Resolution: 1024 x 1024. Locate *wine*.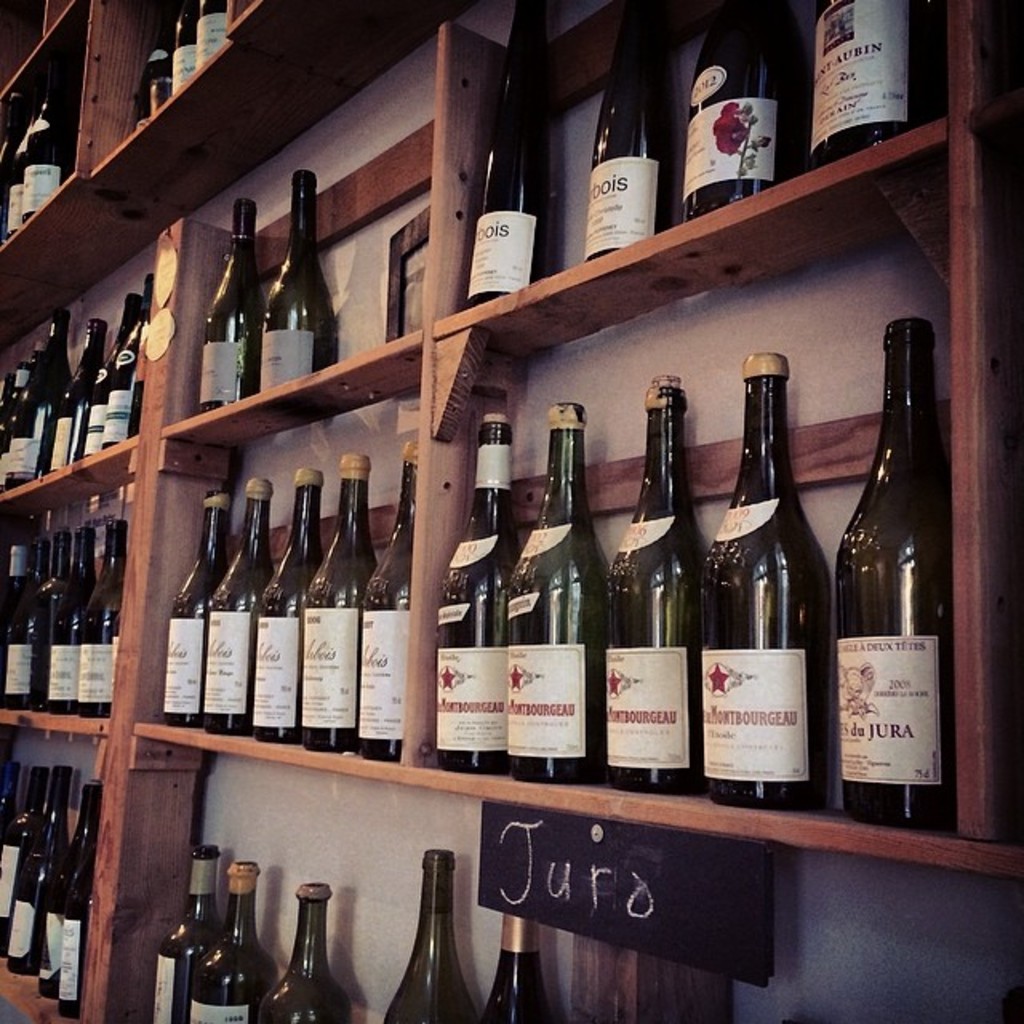
362 440 426 765.
